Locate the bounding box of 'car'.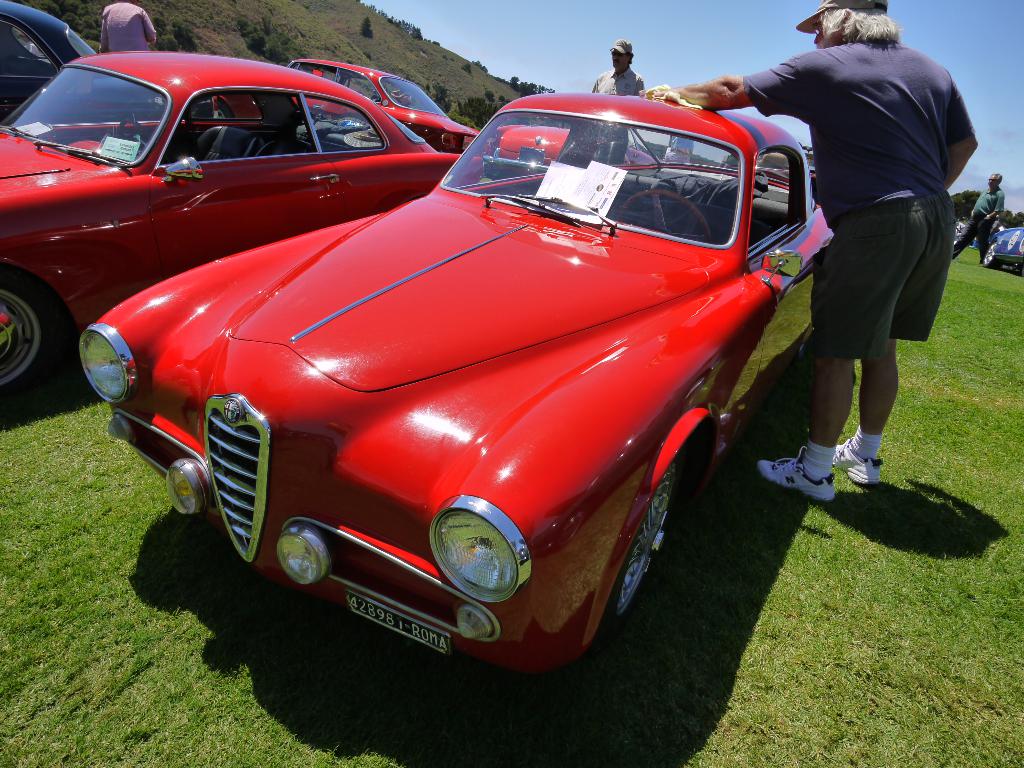
Bounding box: <region>0, 0, 100, 106</region>.
